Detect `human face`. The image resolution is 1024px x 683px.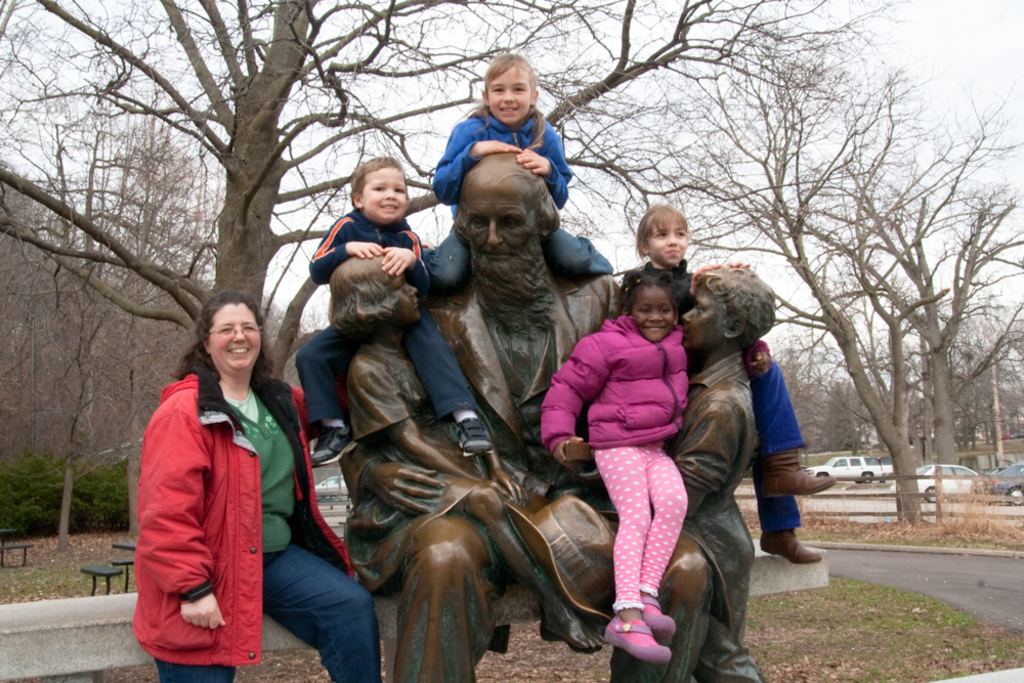
x1=386, y1=271, x2=418, y2=325.
